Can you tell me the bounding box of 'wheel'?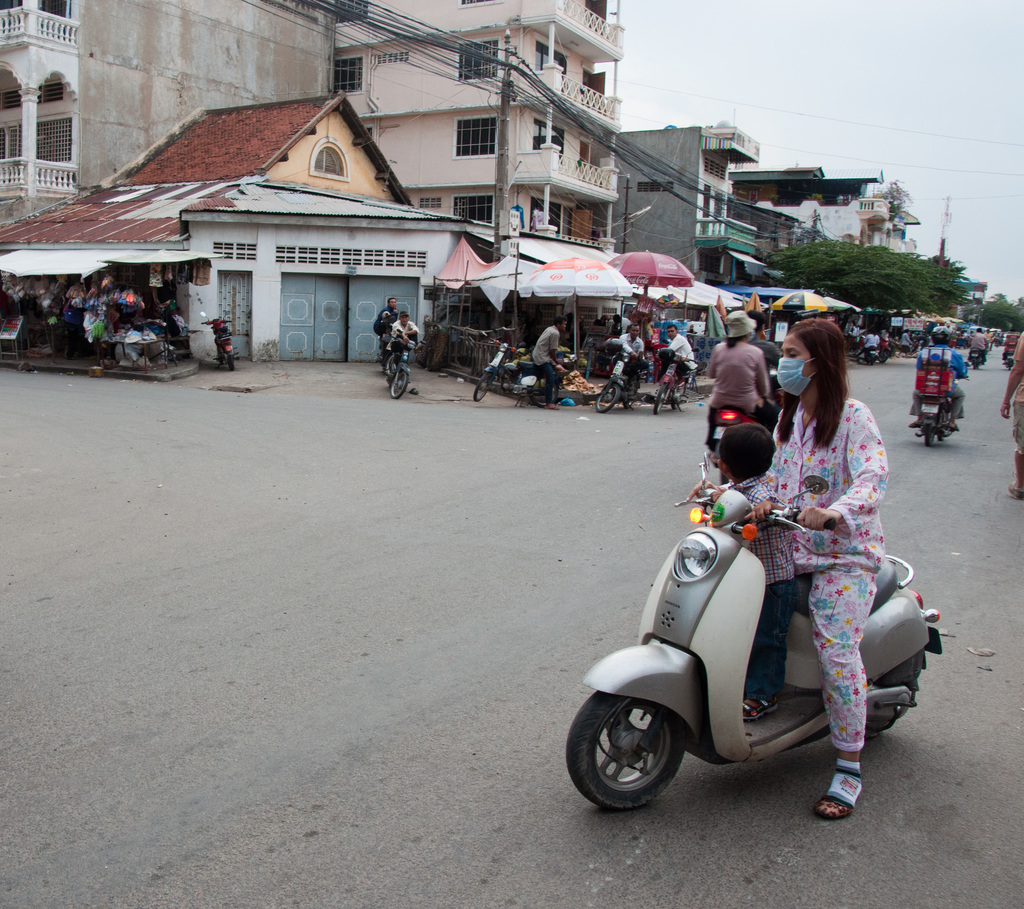
881/351/888/364.
